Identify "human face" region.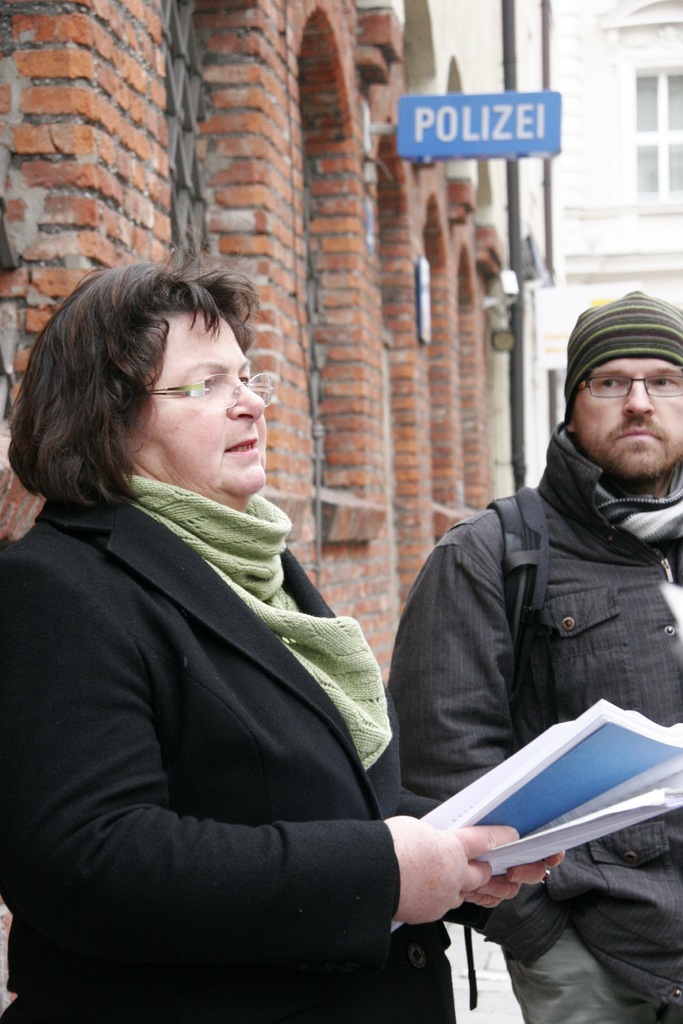
Region: select_region(0, 258, 270, 550).
